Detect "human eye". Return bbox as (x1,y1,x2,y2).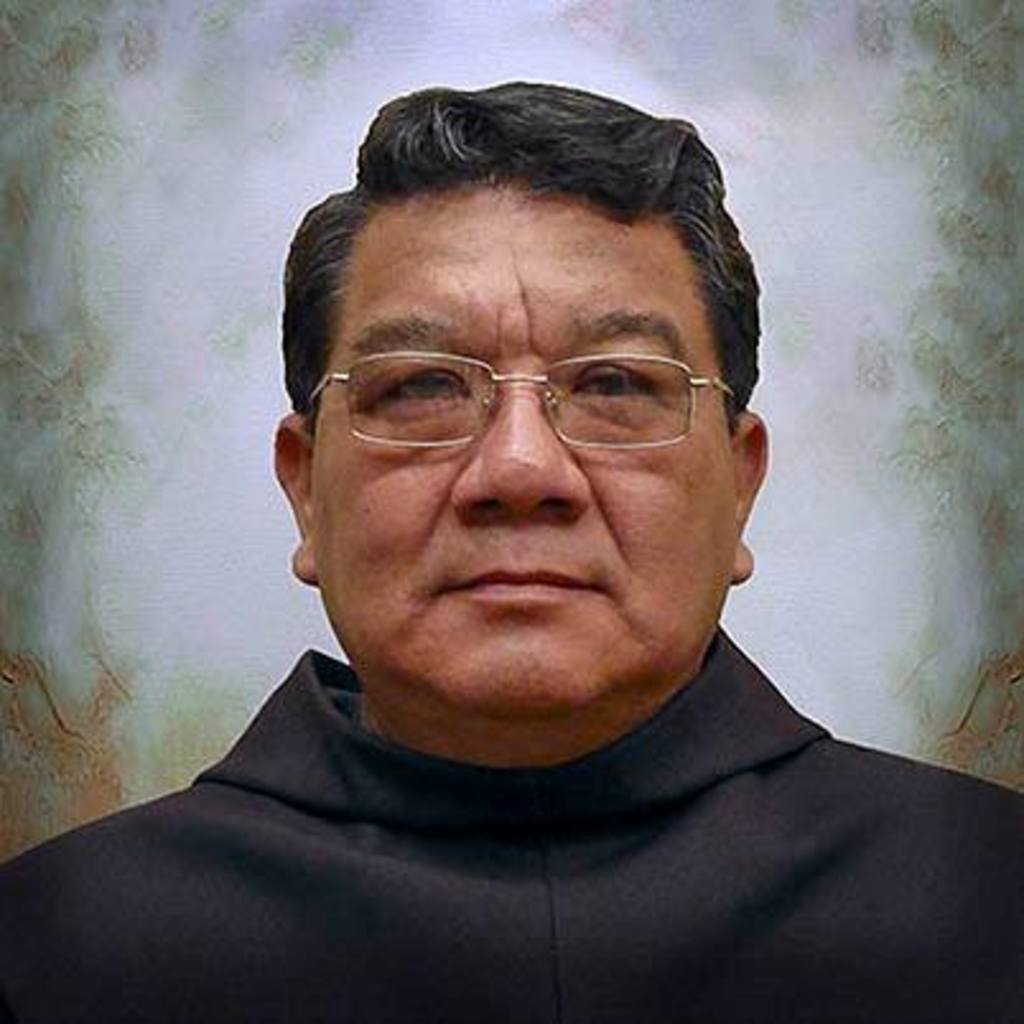
(387,362,484,413).
